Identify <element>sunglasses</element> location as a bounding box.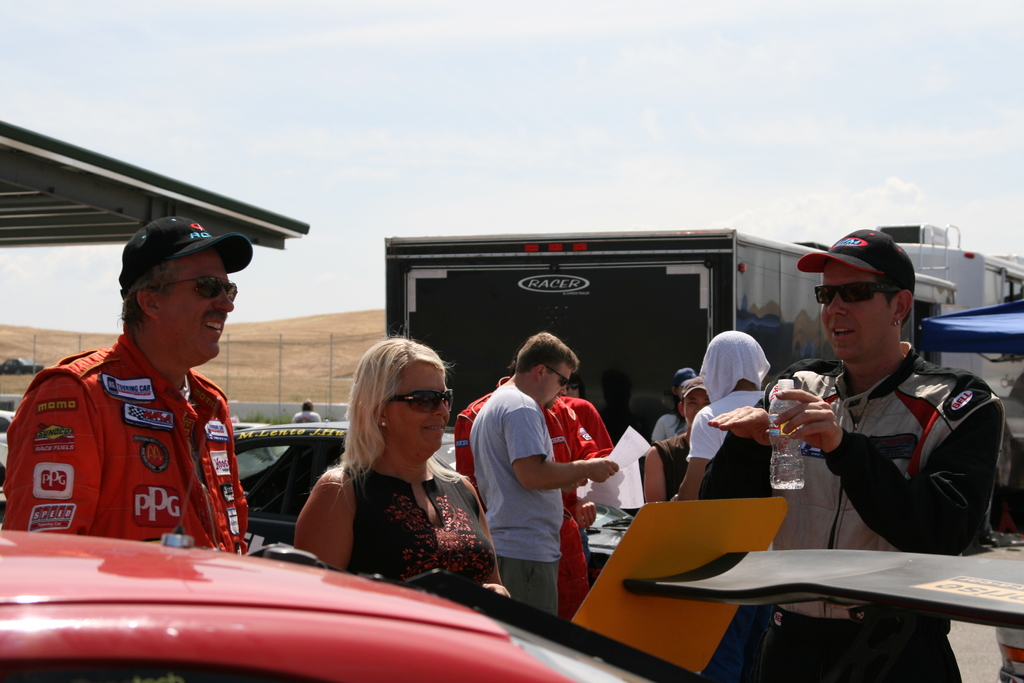
bbox=[543, 365, 570, 388].
